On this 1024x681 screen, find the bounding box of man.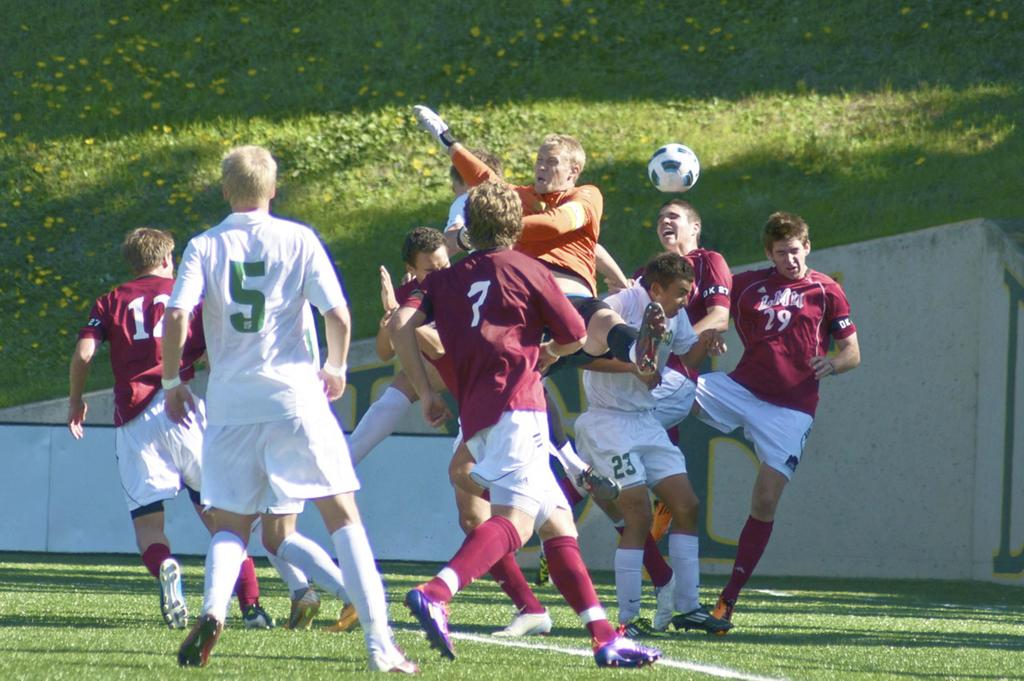
Bounding box: bbox(378, 228, 561, 637).
